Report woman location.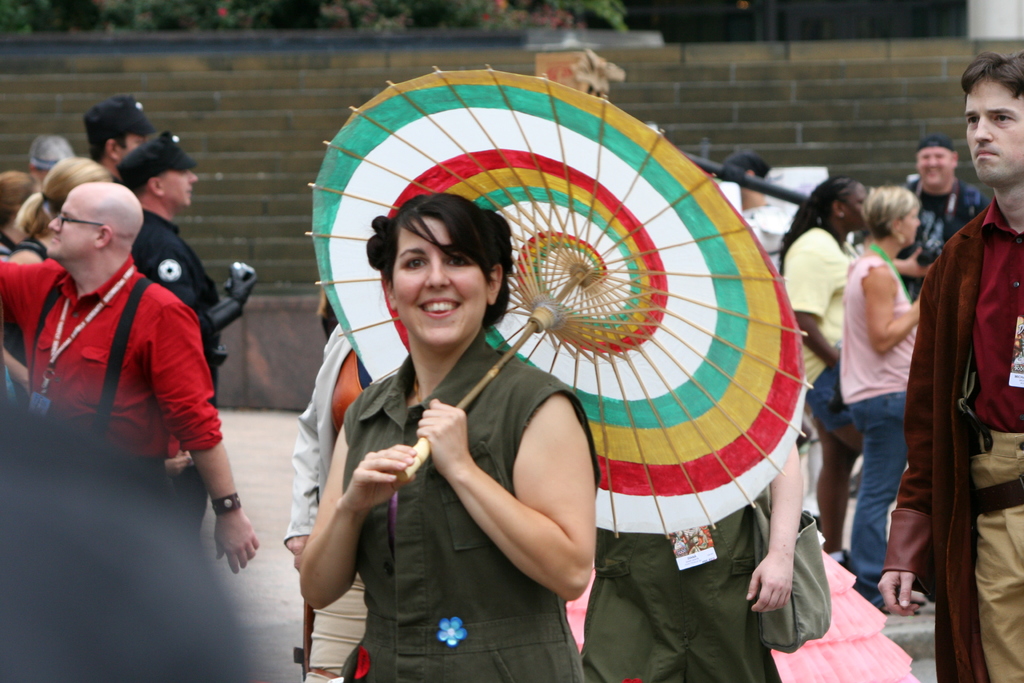
Report: Rect(346, 186, 630, 678).
